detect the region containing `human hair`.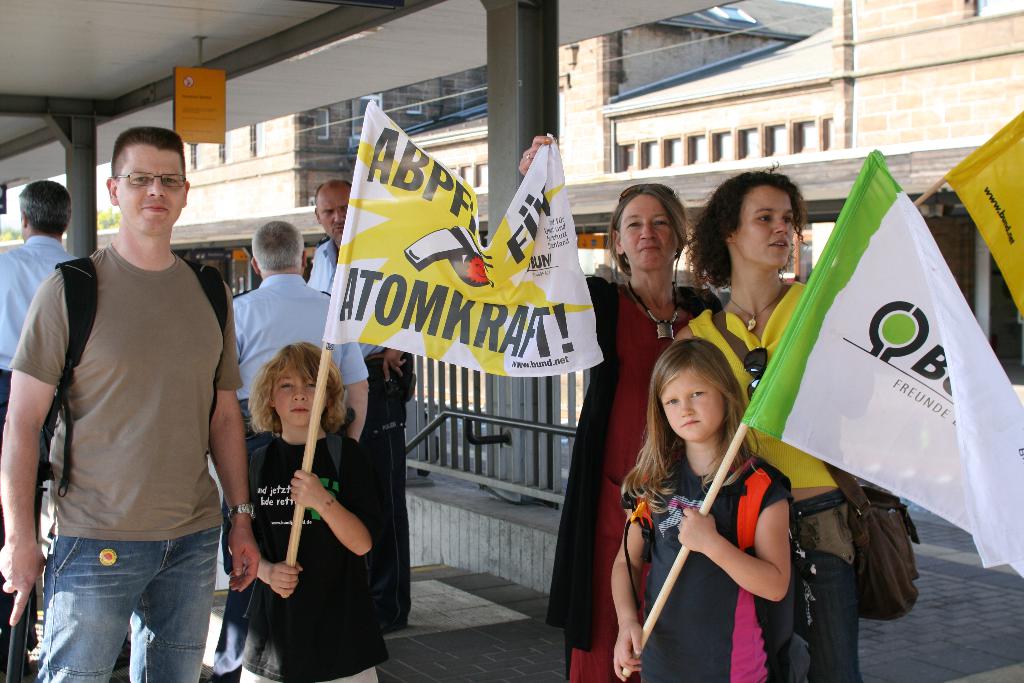
left=606, top=184, right=687, bottom=290.
